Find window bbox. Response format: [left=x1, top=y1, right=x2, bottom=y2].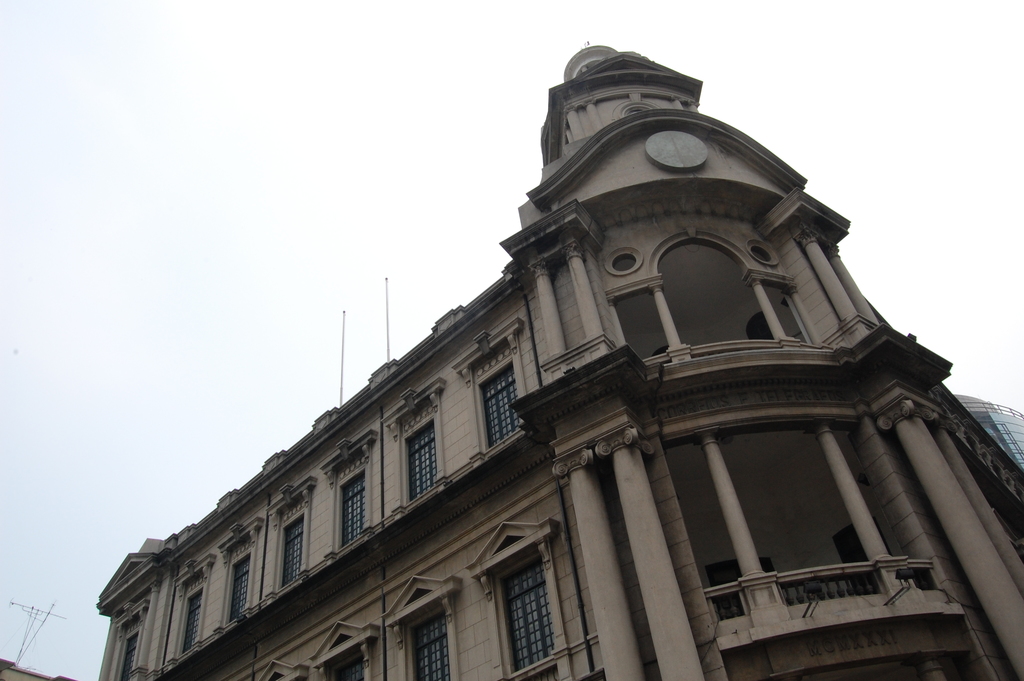
[left=403, top=419, right=439, bottom=498].
